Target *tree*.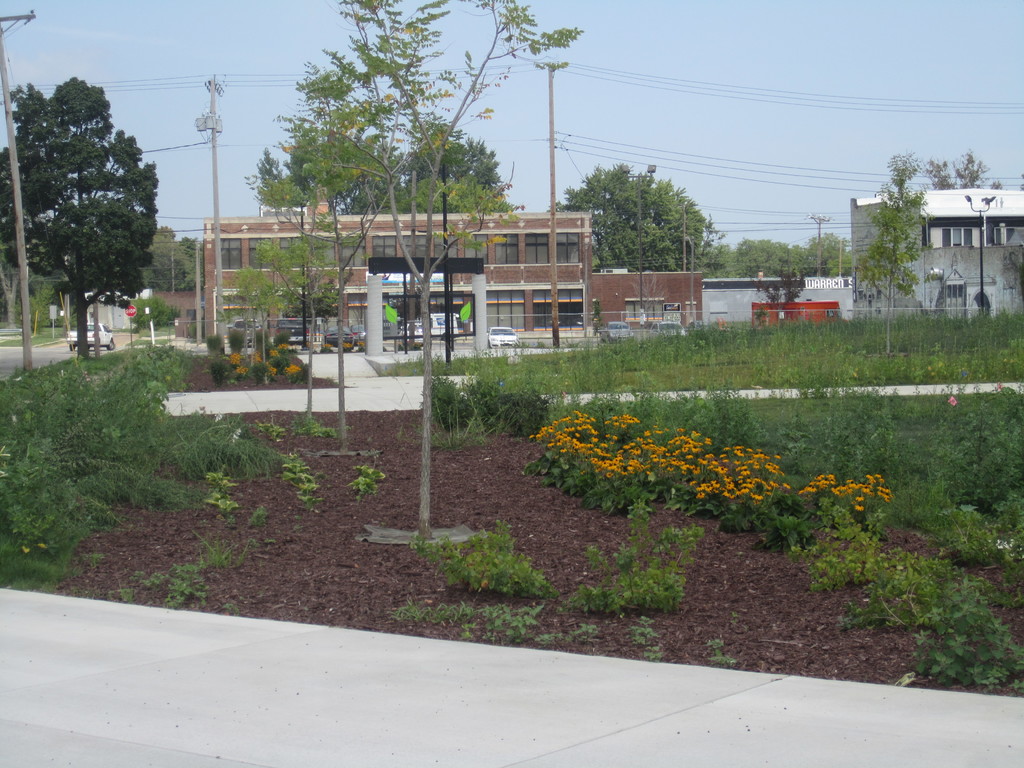
Target region: select_region(221, 224, 354, 347).
